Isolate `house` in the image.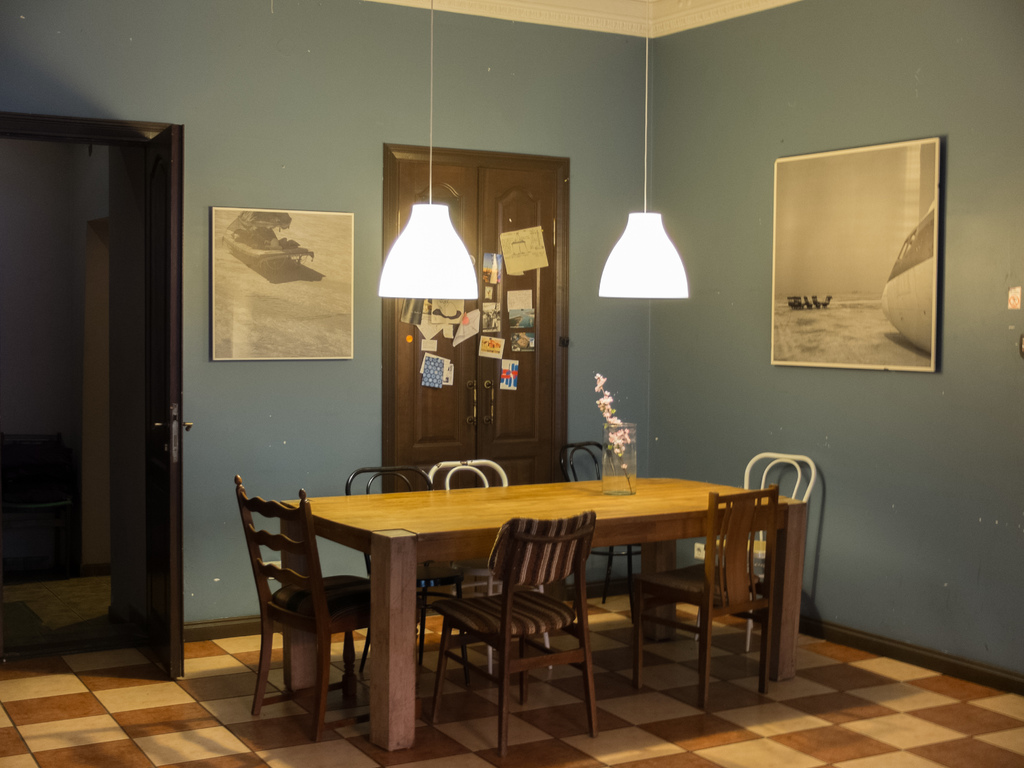
Isolated region: 0:0:1023:767.
